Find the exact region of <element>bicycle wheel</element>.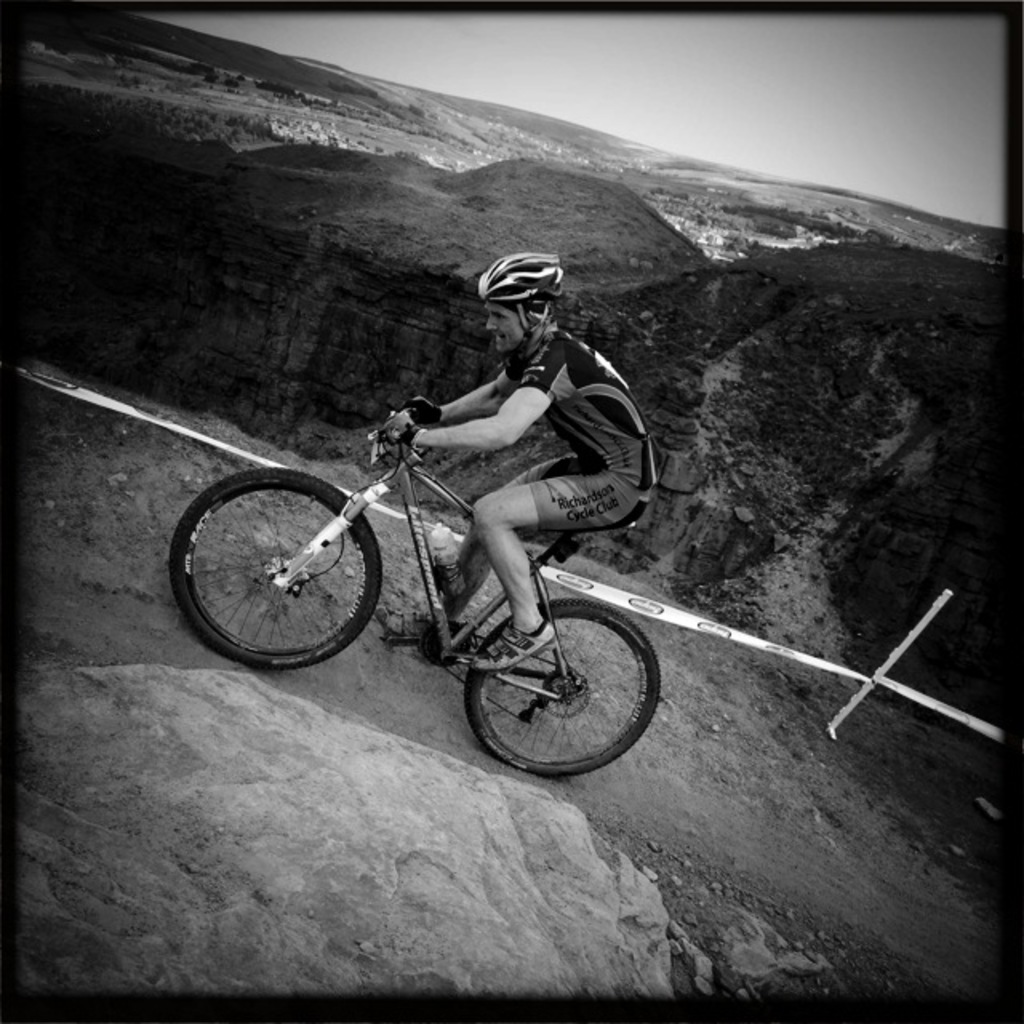
Exact region: 170, 470, 387, 674.
